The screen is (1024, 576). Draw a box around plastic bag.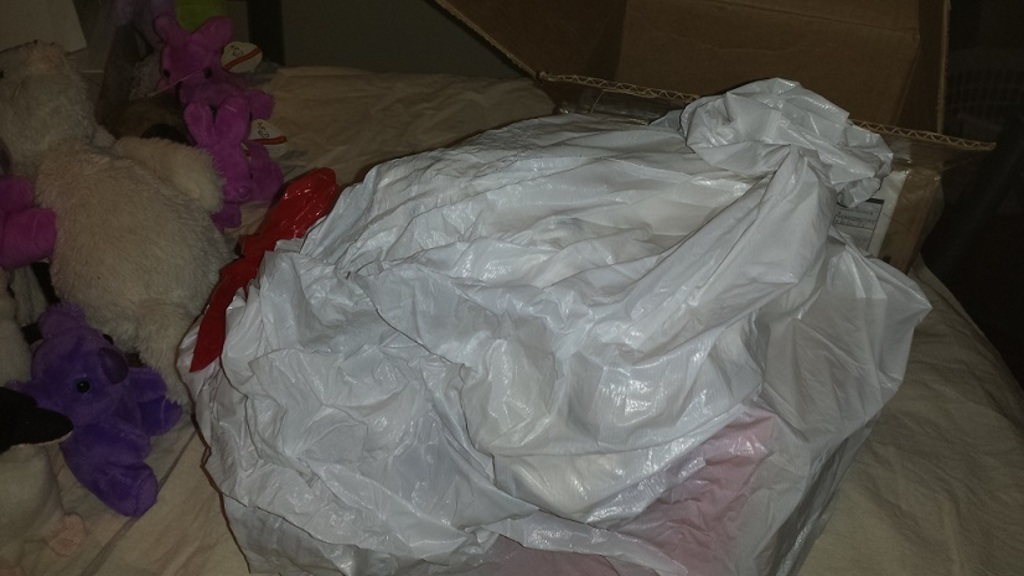
bbox=(180, 72, 935, 575).
